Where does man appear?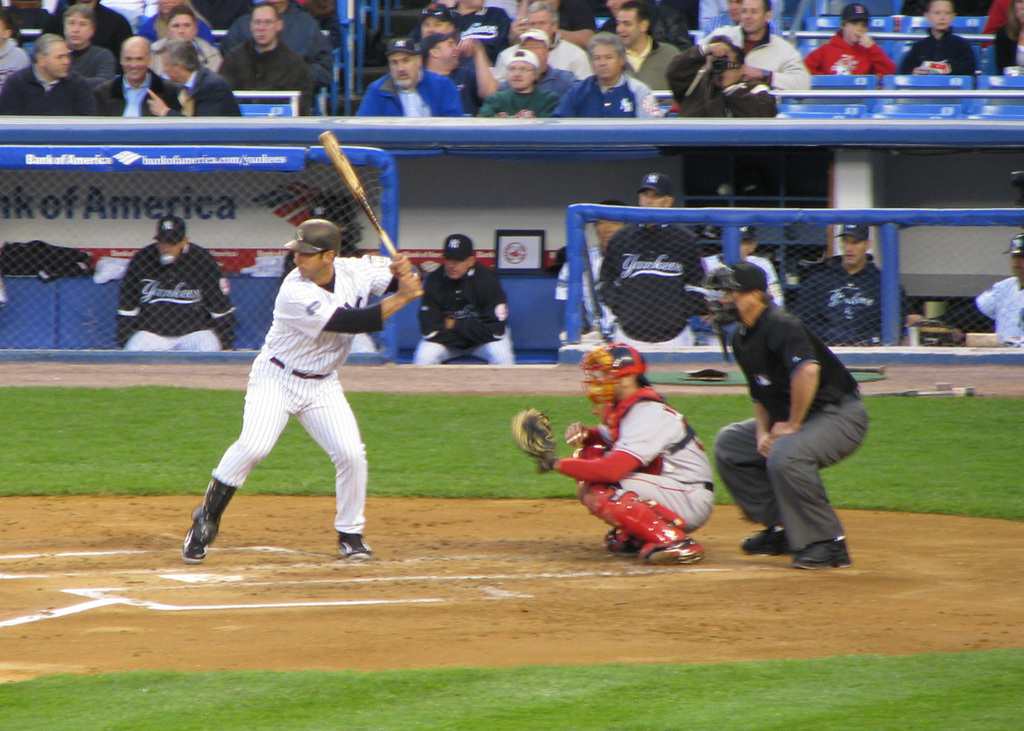
Appears at pyautogui.locateOnScreen(0, 26, 116, 111).
